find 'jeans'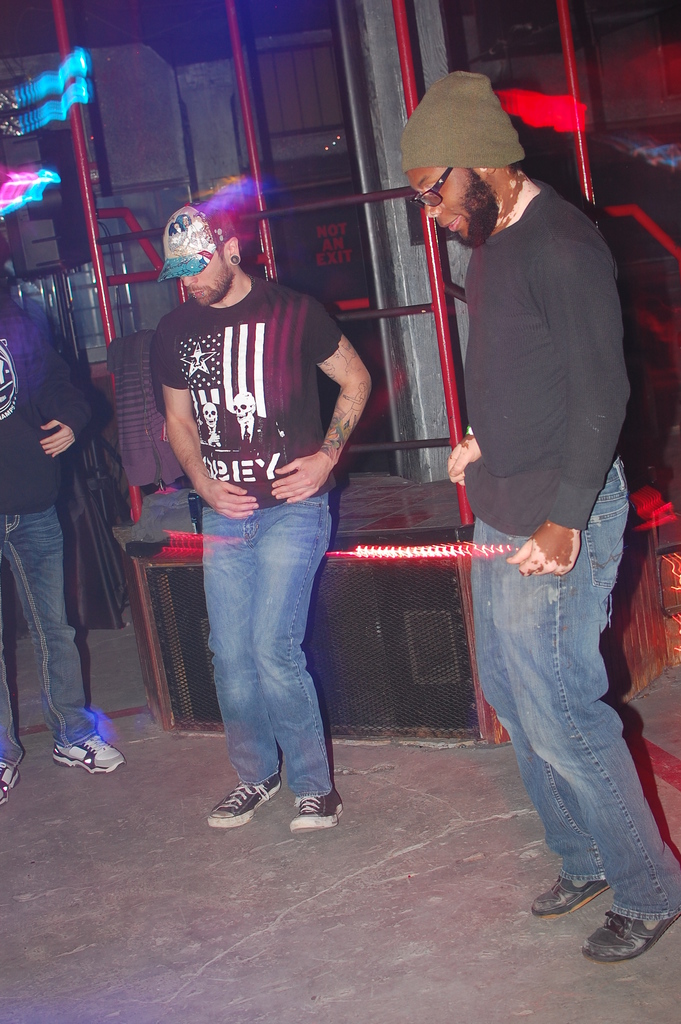
{"left": 470, "top": 454, "right": 680, "bottom": 924}
